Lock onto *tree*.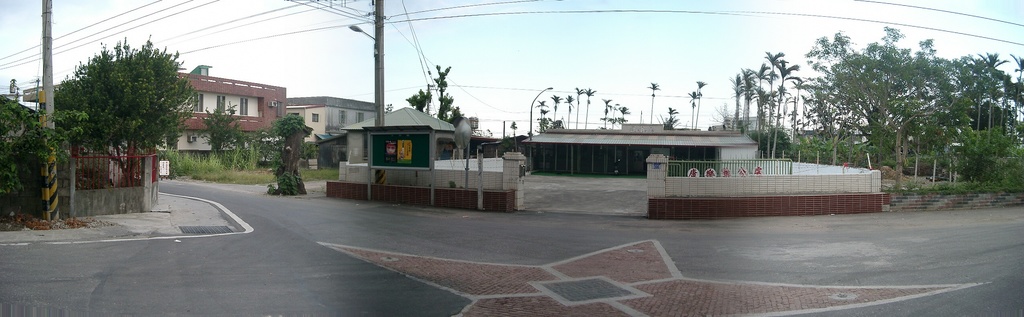
Locked: (x1=658, y1=106, x2=675, y2=135).
